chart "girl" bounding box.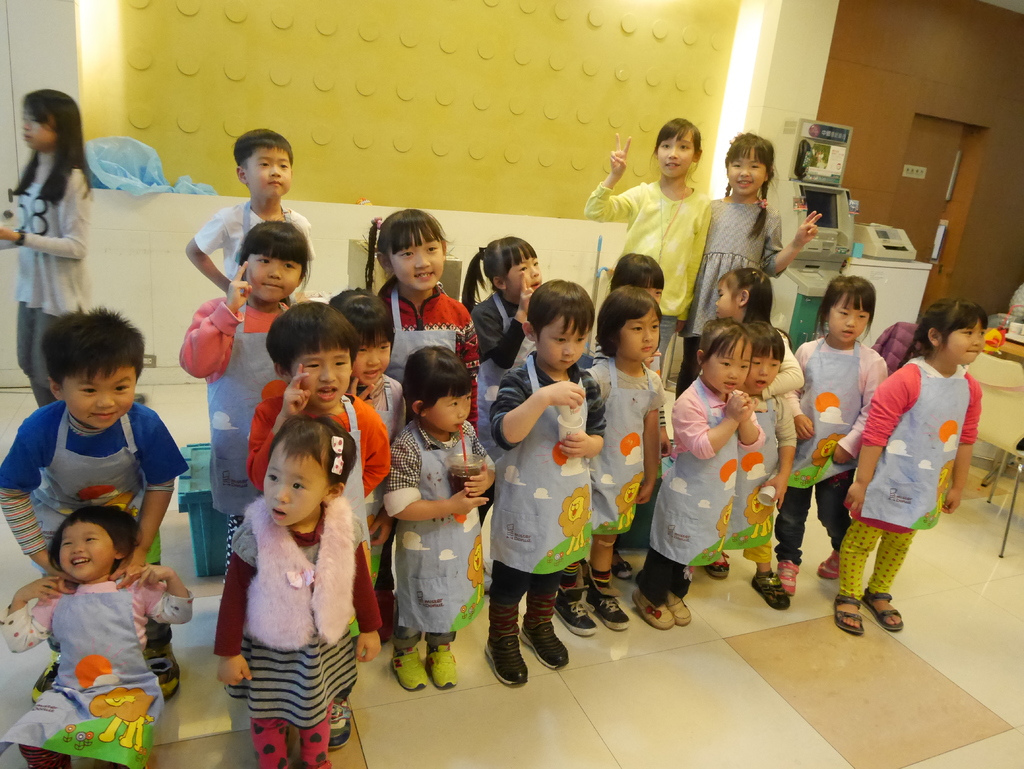
Charted: rect(578, 117, 711, 371).
